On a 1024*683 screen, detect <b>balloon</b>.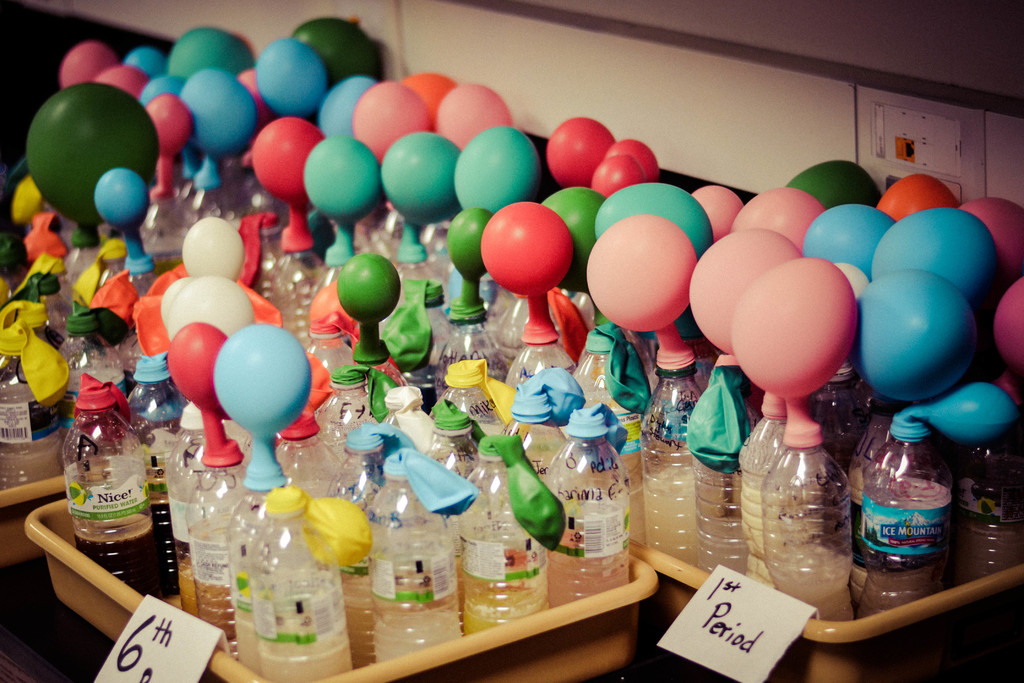
left=73, top=373, right=124, bottom=440.
